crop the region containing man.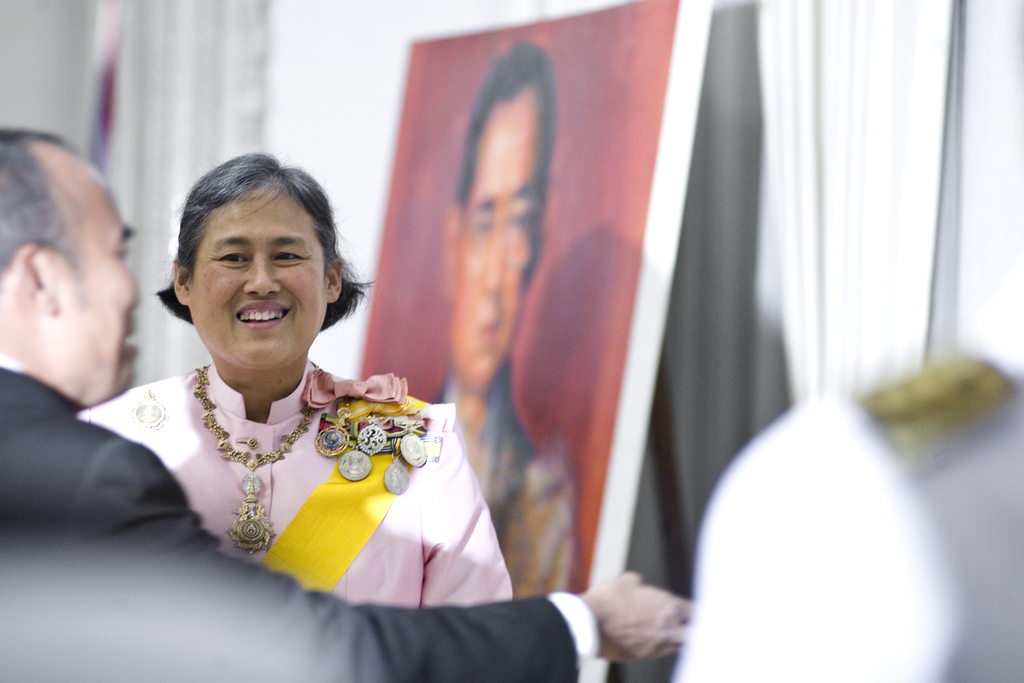
Crop region: box(421, 39, 585, 607).
